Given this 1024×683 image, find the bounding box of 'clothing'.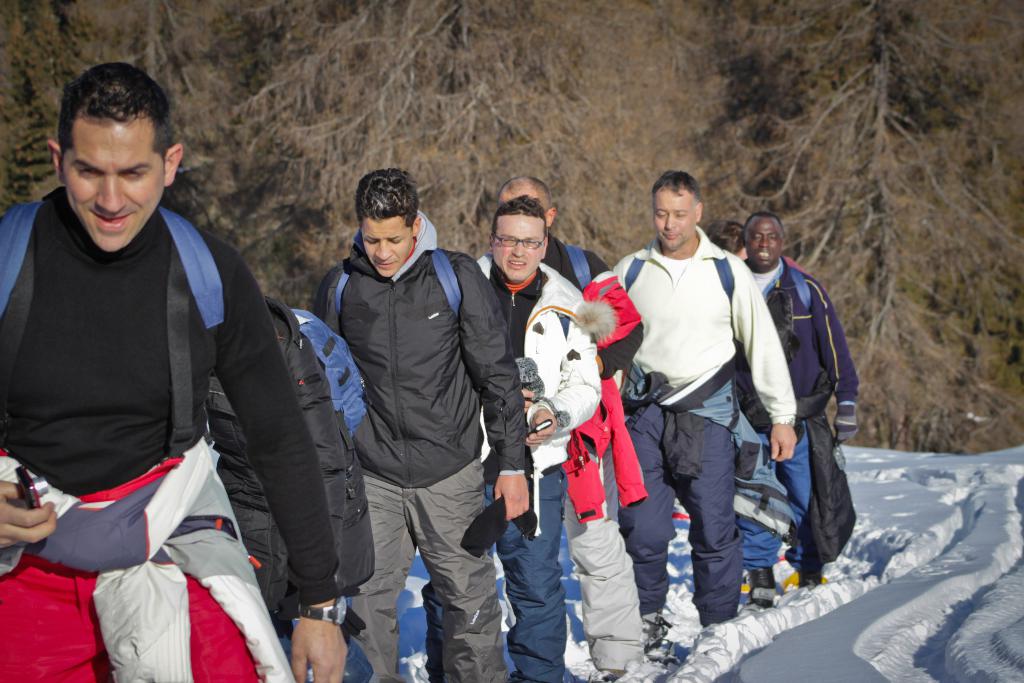
crop(551, 236, 646, 677).
